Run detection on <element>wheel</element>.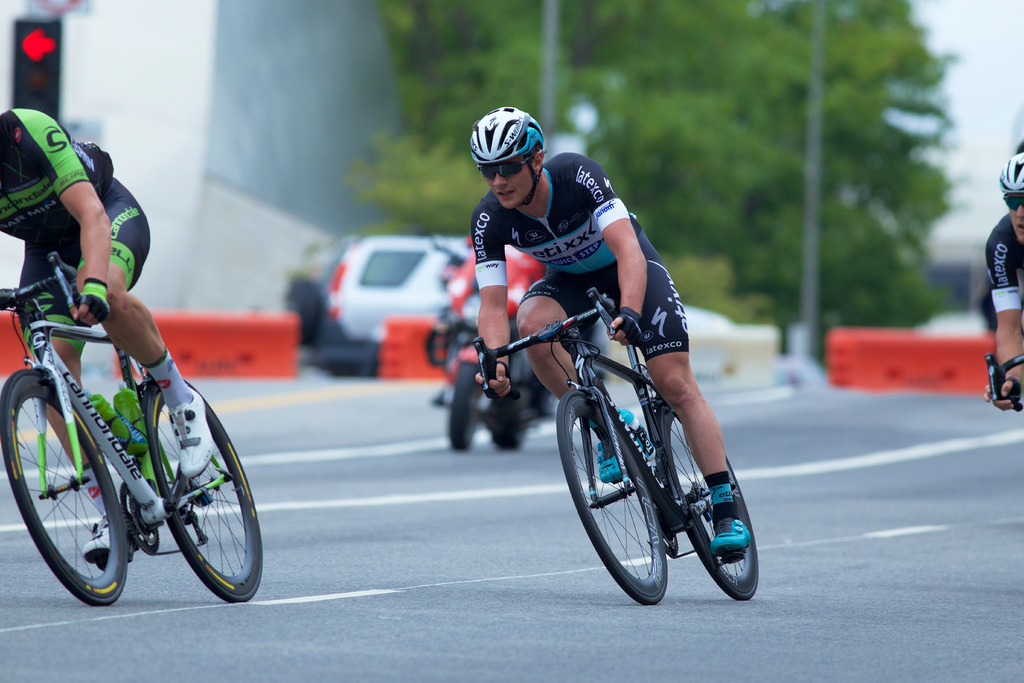
Result: <bbox>493, 353, 527, 449</bbox>.
